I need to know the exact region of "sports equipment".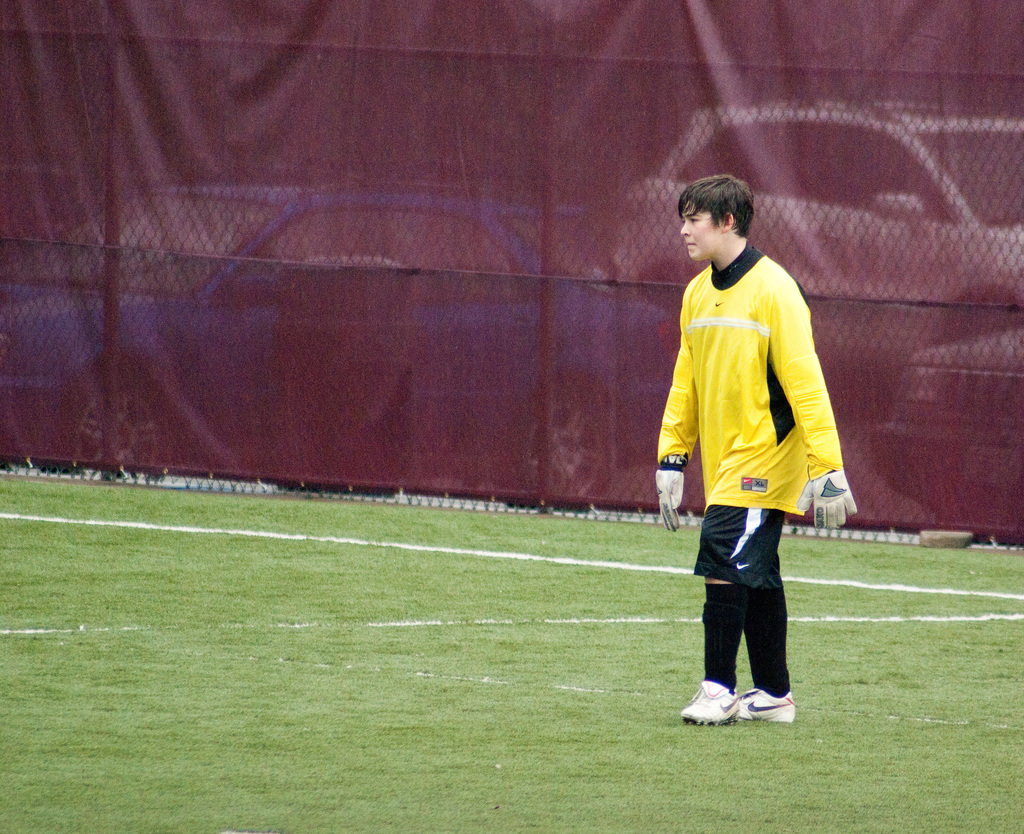
Region: <bbox>734, 685, 795, 728</bbox>.
